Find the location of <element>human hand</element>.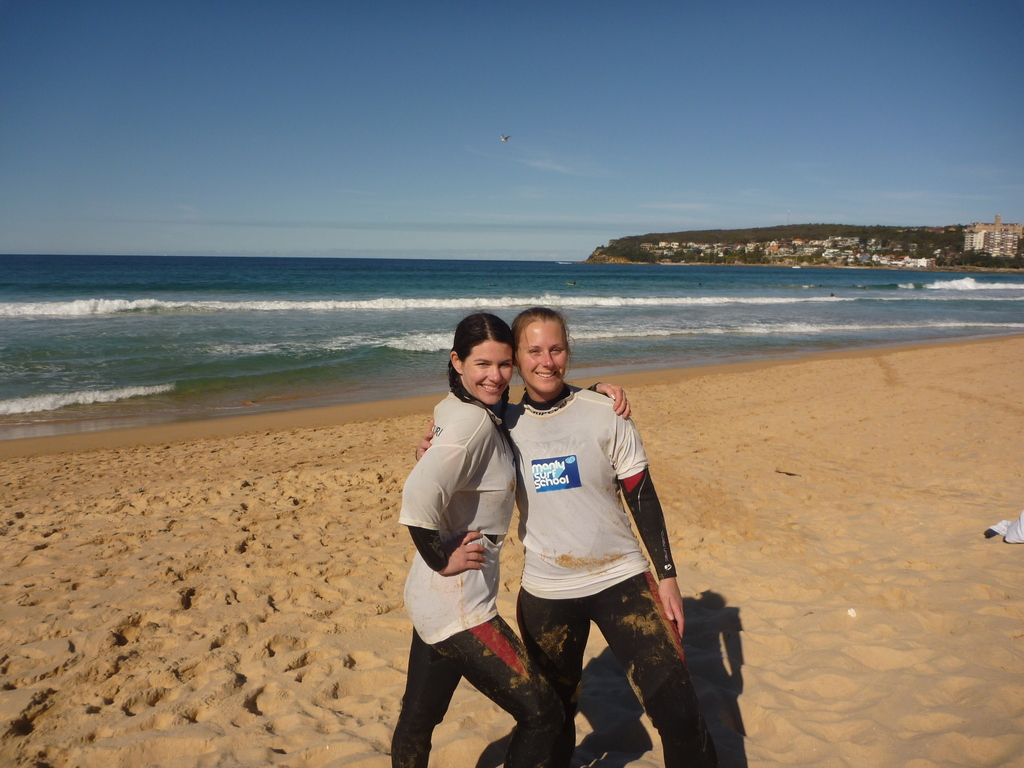
Location: [left=439, top=529, right=491, bottom=575].
